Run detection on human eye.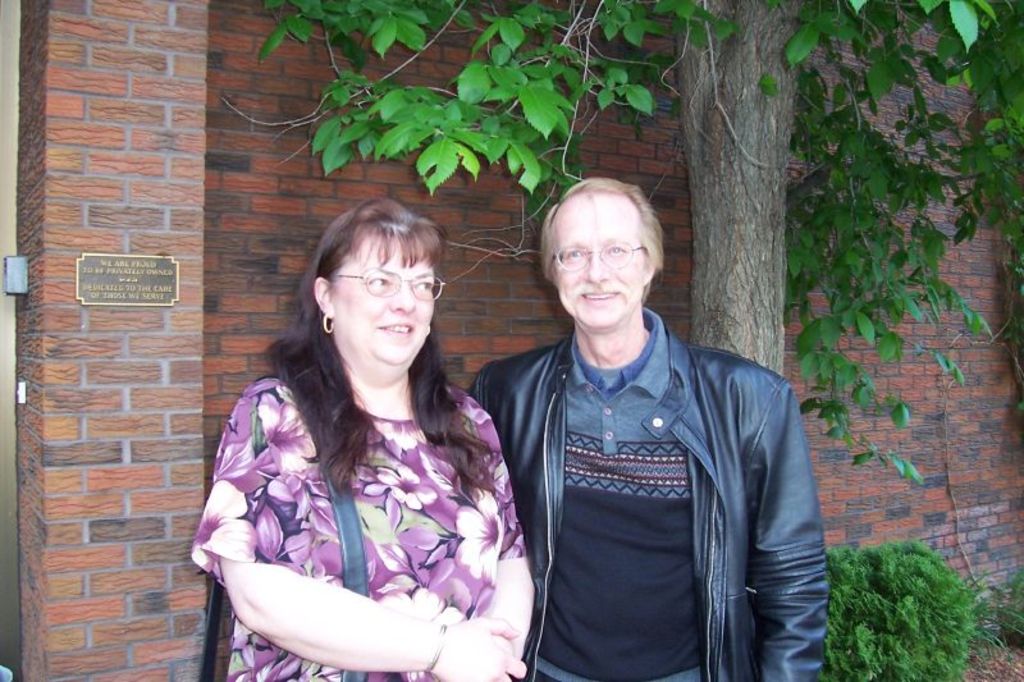
Result: {"left": 604, "top": 244, "right": 628, "bottom": 258}.
